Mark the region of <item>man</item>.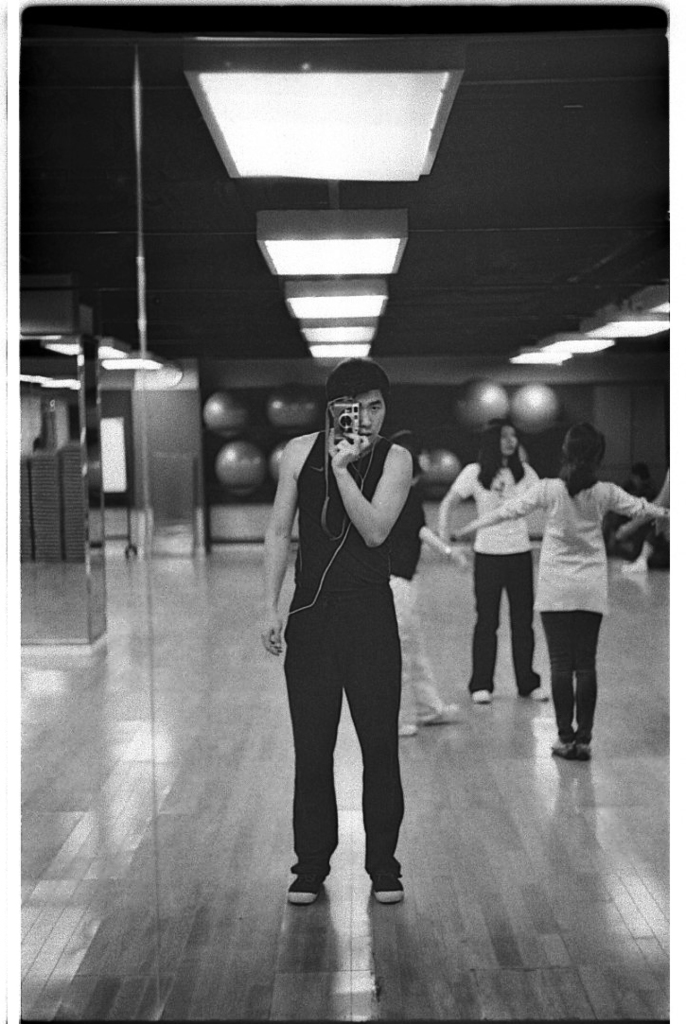
Region: bbox=(263, 365, 432, 910).
